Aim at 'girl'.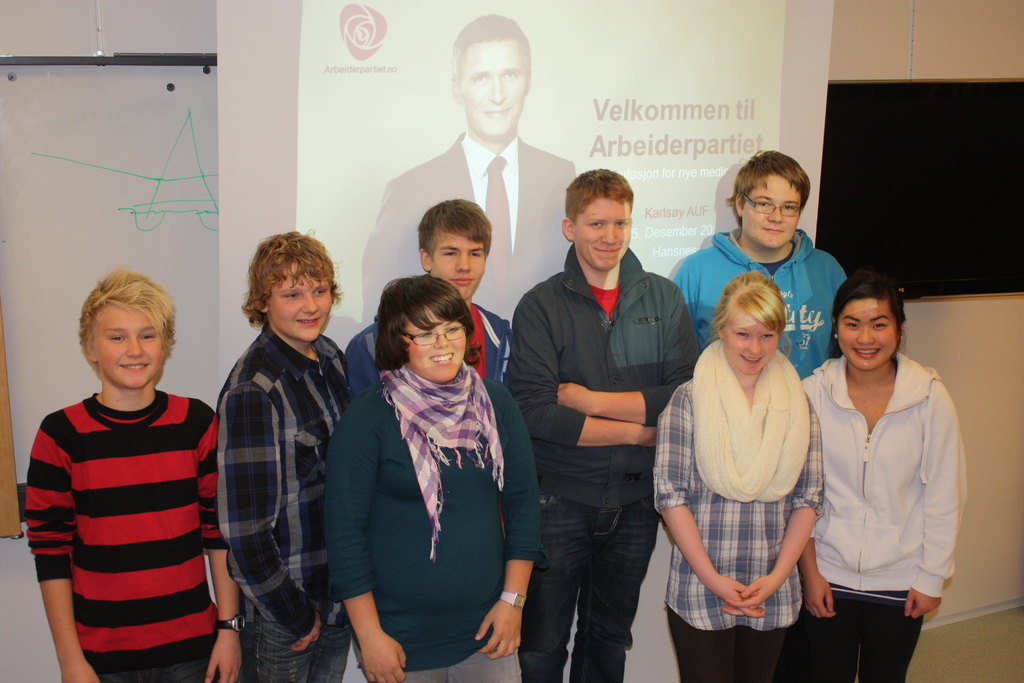
Aimed at locate(800, 273, 961, 682).
